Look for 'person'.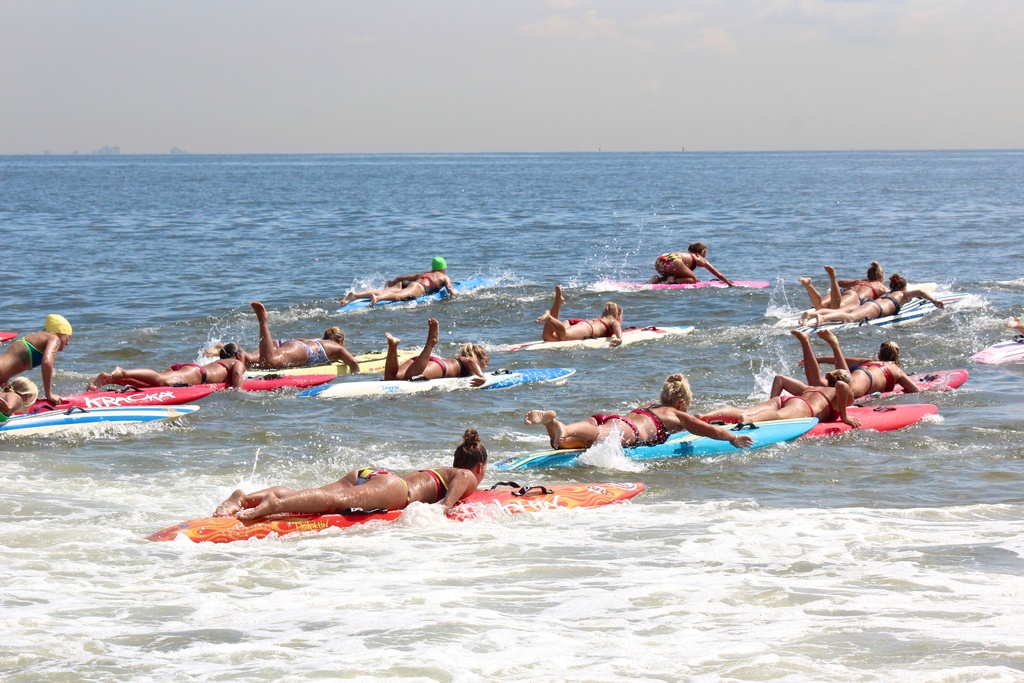
Found: 0 309 67 409.
